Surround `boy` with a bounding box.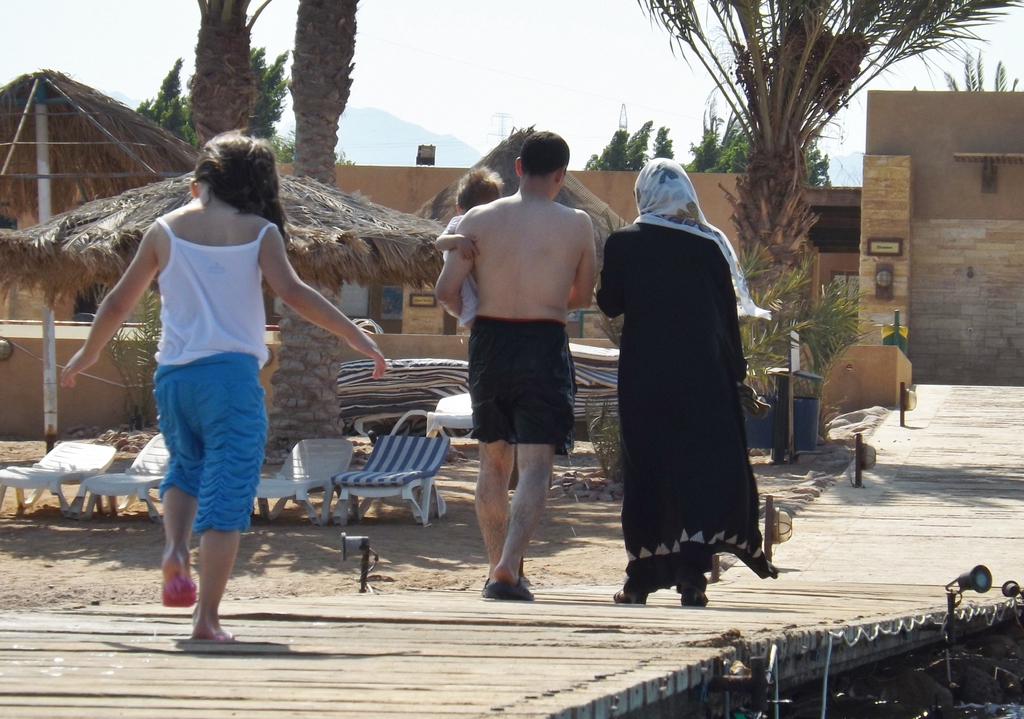
(x1=433, y1=159, x2=506, y2=331).
